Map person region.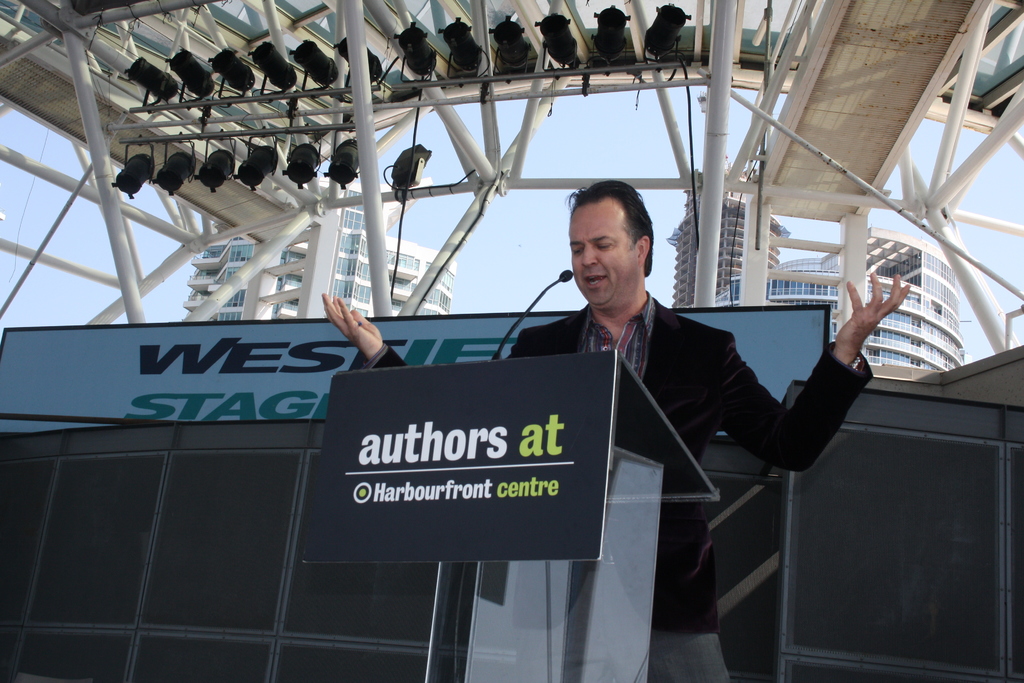
Mapped to bbox=[320, 179, 913, 682].
